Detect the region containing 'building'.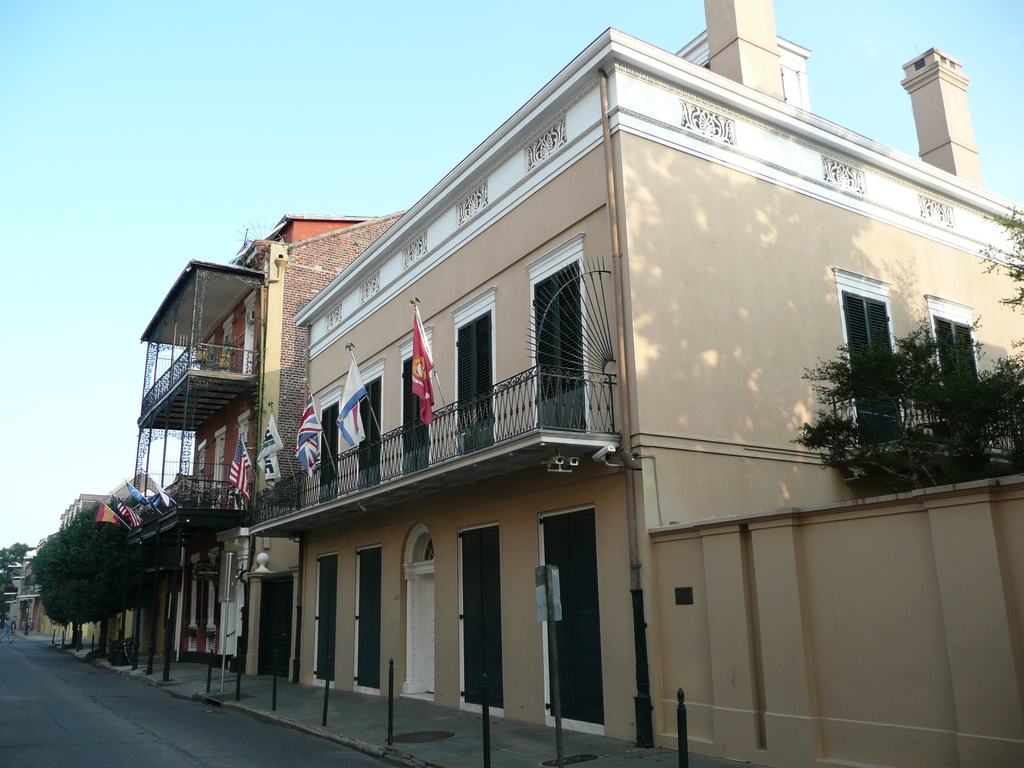
<bbox>250, 0, 1023, 767</bbox>.
